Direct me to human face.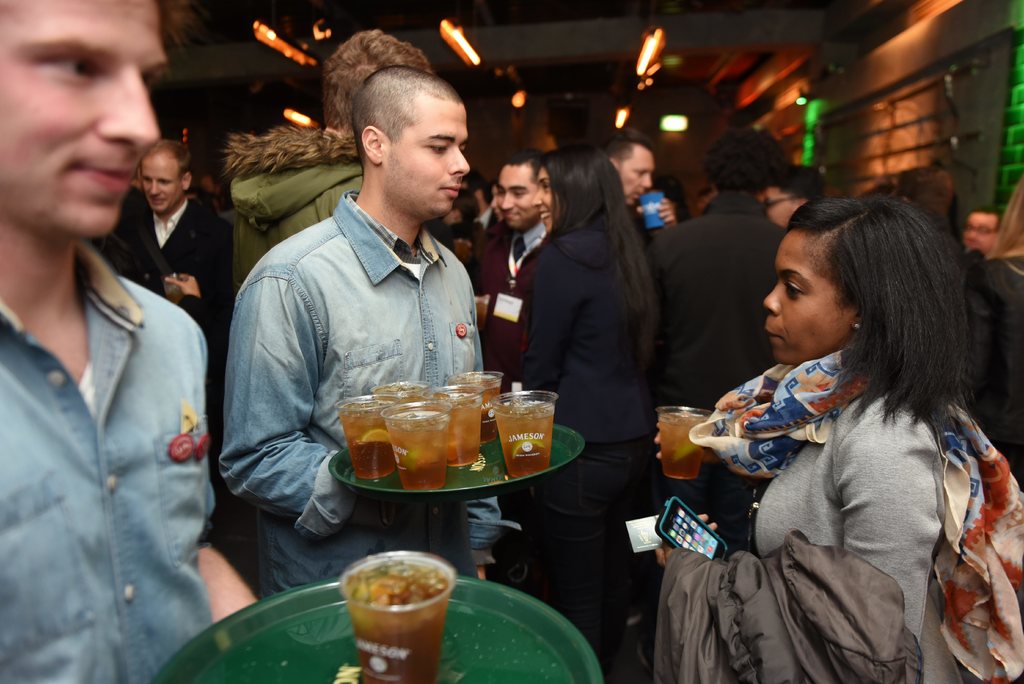
Direction: 960 214 996 257.
